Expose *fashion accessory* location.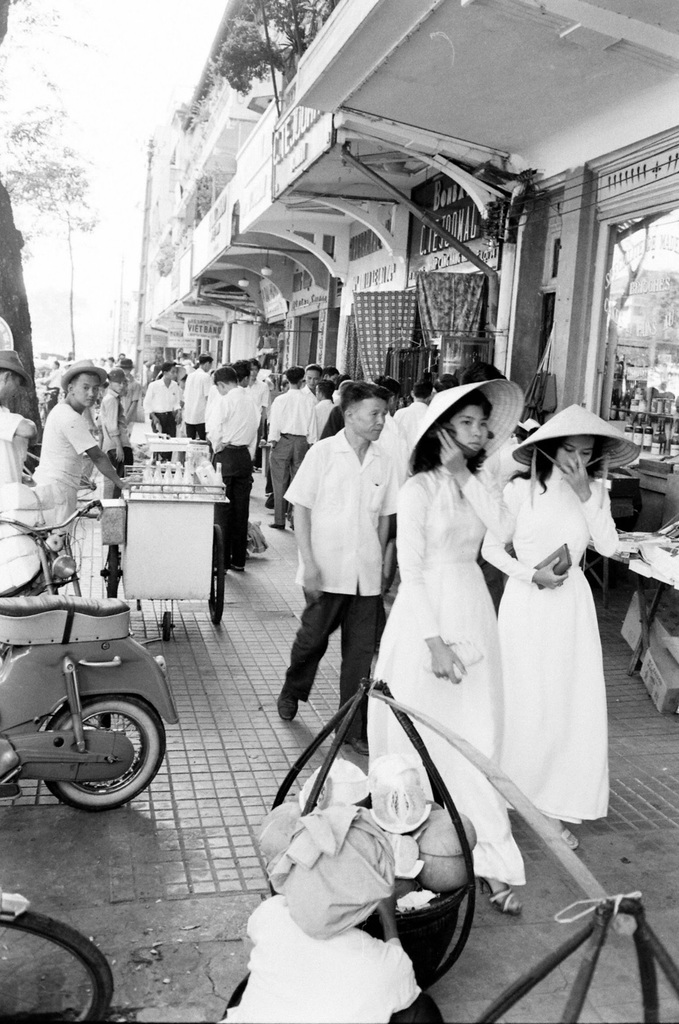
Exposed at rect(0, 353, 32, 384).
